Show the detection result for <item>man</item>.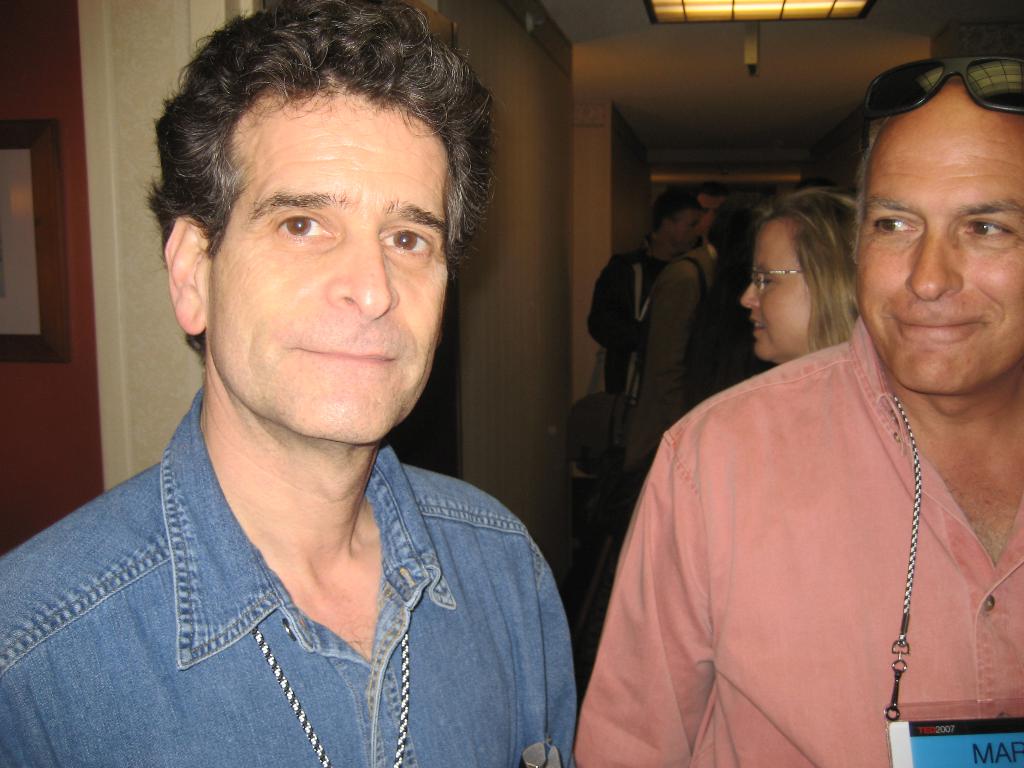
(572, 56, 1023, 767).
